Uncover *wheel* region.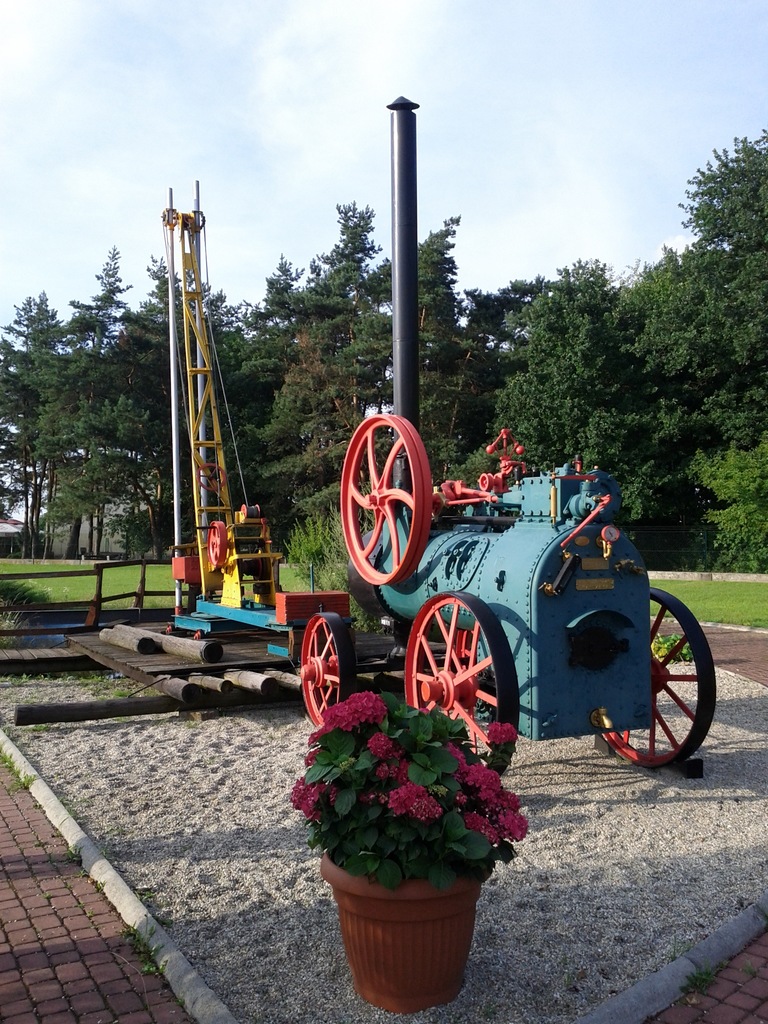
Uncovered: crop(296, 615, 360, 734).
